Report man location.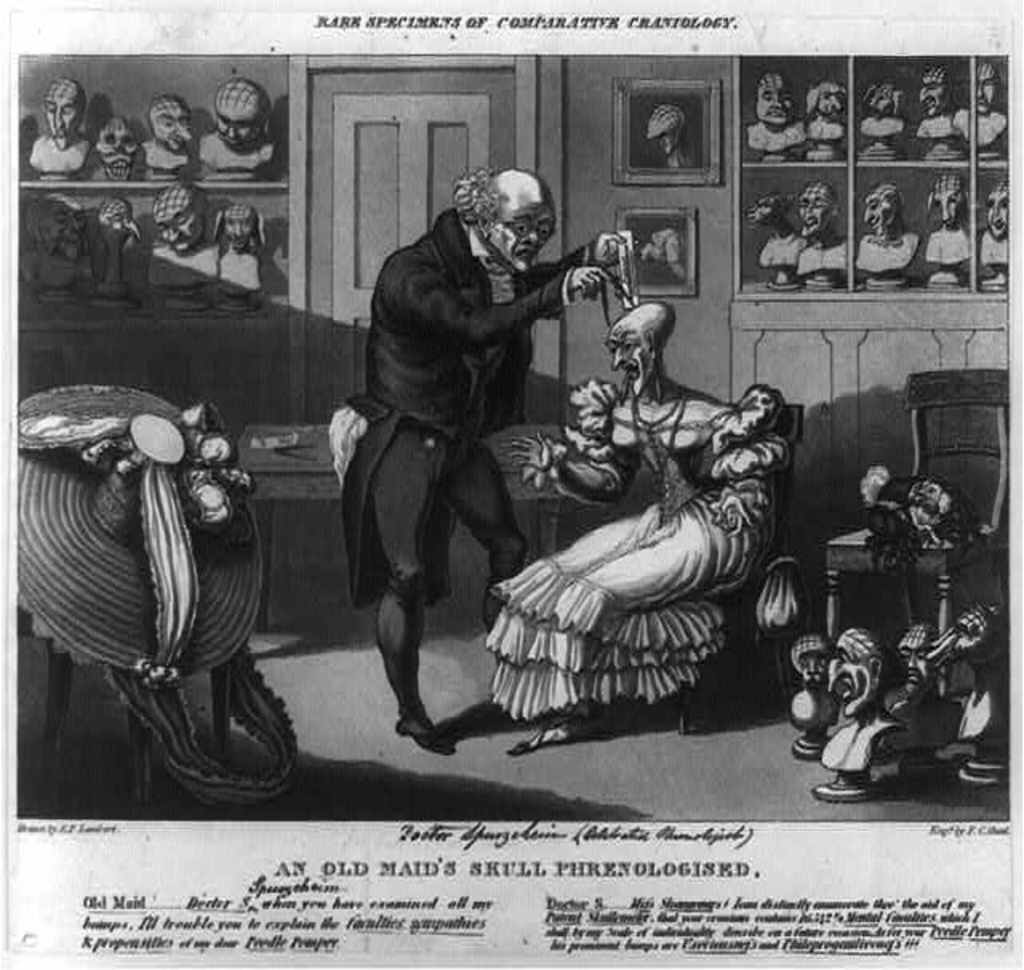
Report: [22, 189, 91, 287].
